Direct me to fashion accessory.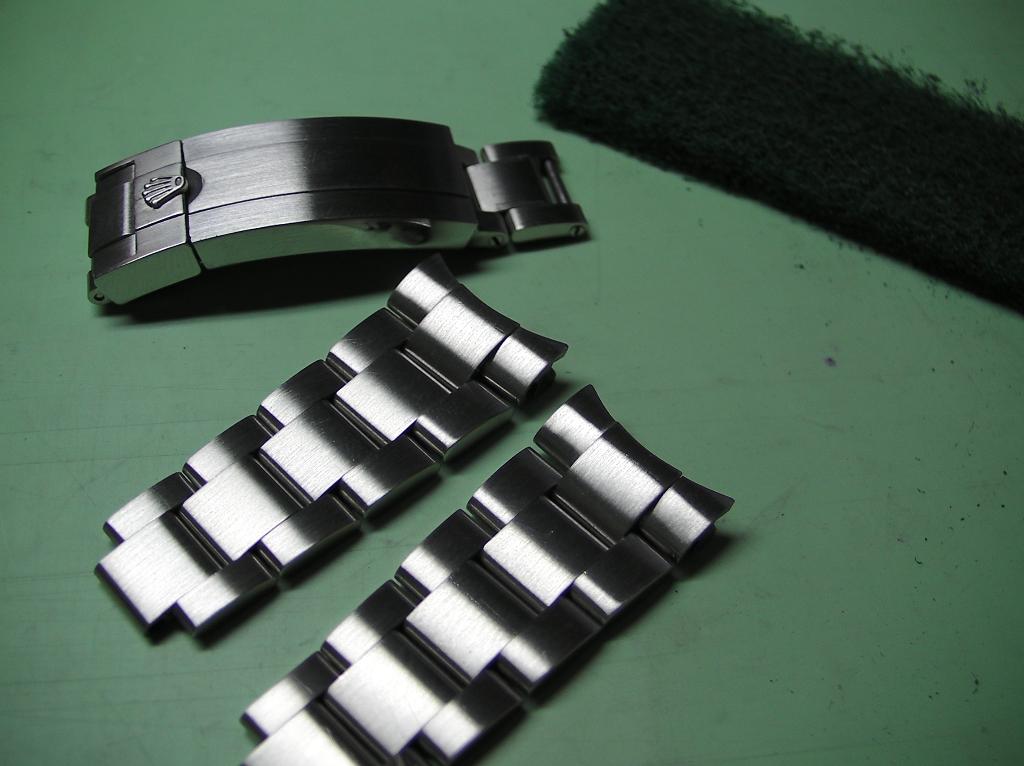
Direction: 95/246/570/637.
